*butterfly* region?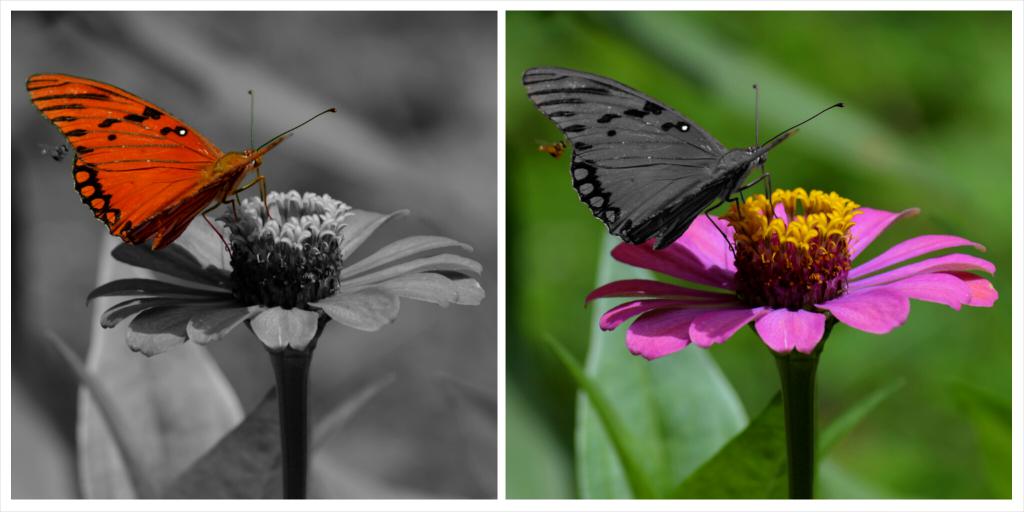
region(522, 65, 848, 254)
